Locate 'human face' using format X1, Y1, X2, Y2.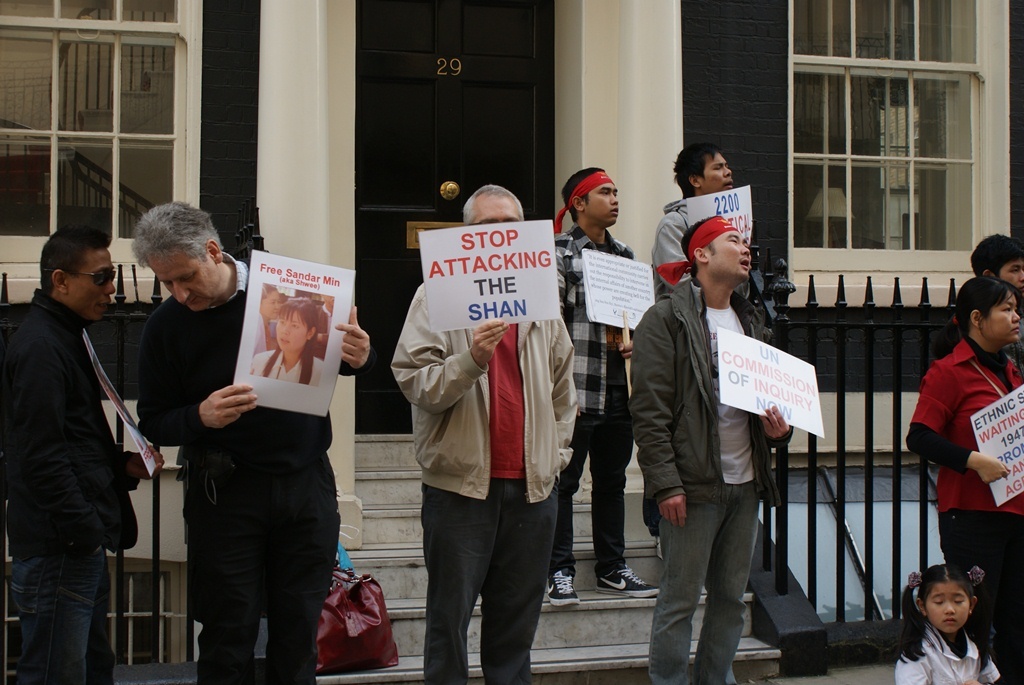
581, 179, 620, 225.
